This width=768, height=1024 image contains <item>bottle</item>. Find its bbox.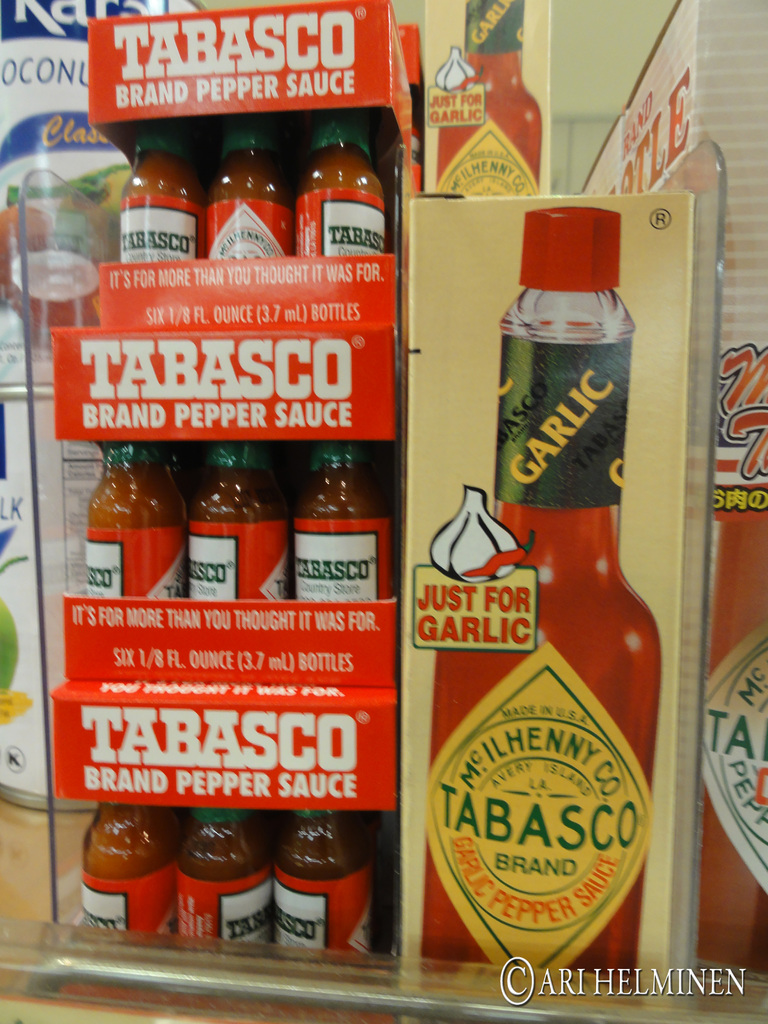
[199,136,301,257].
